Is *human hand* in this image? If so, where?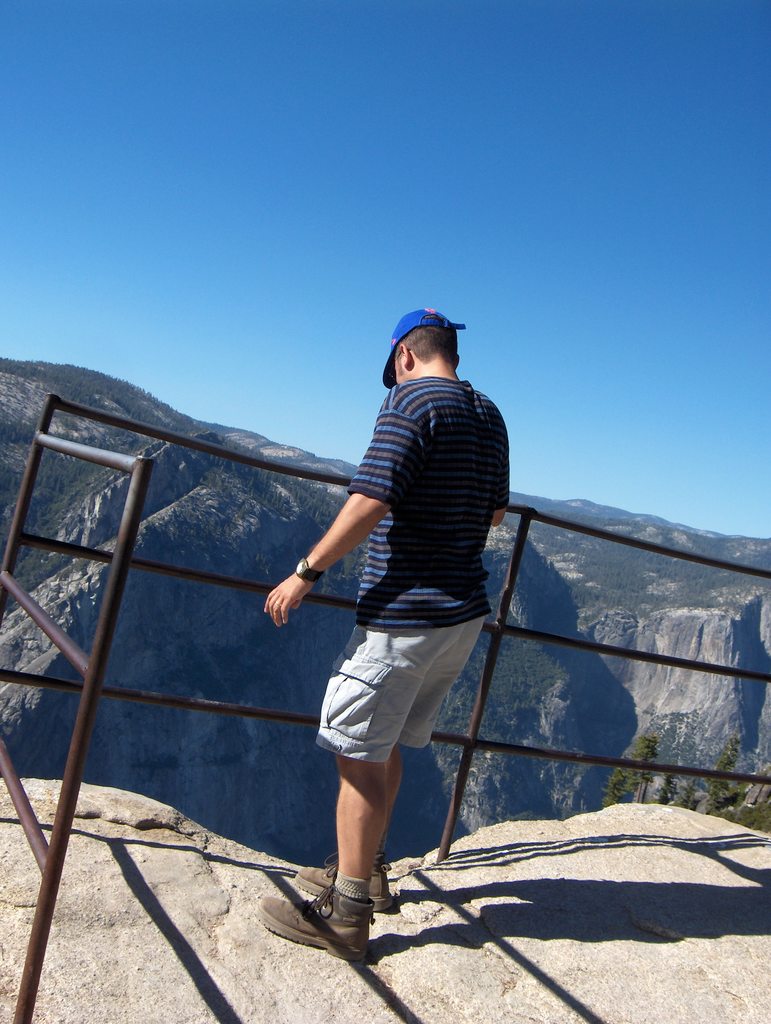
Yes, at detection(260, 561, 332, 637).
